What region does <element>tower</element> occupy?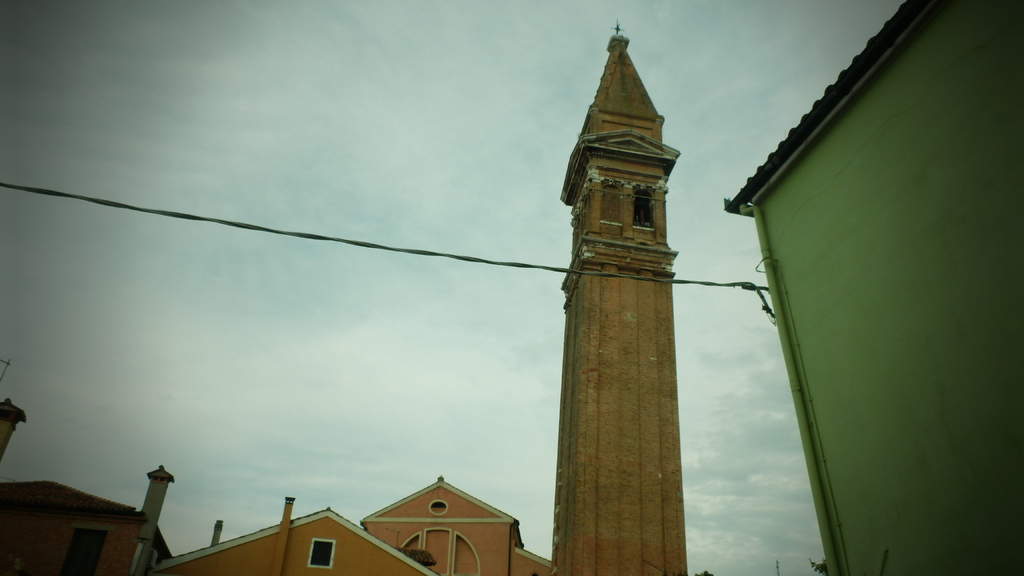
539 30 715 547.
